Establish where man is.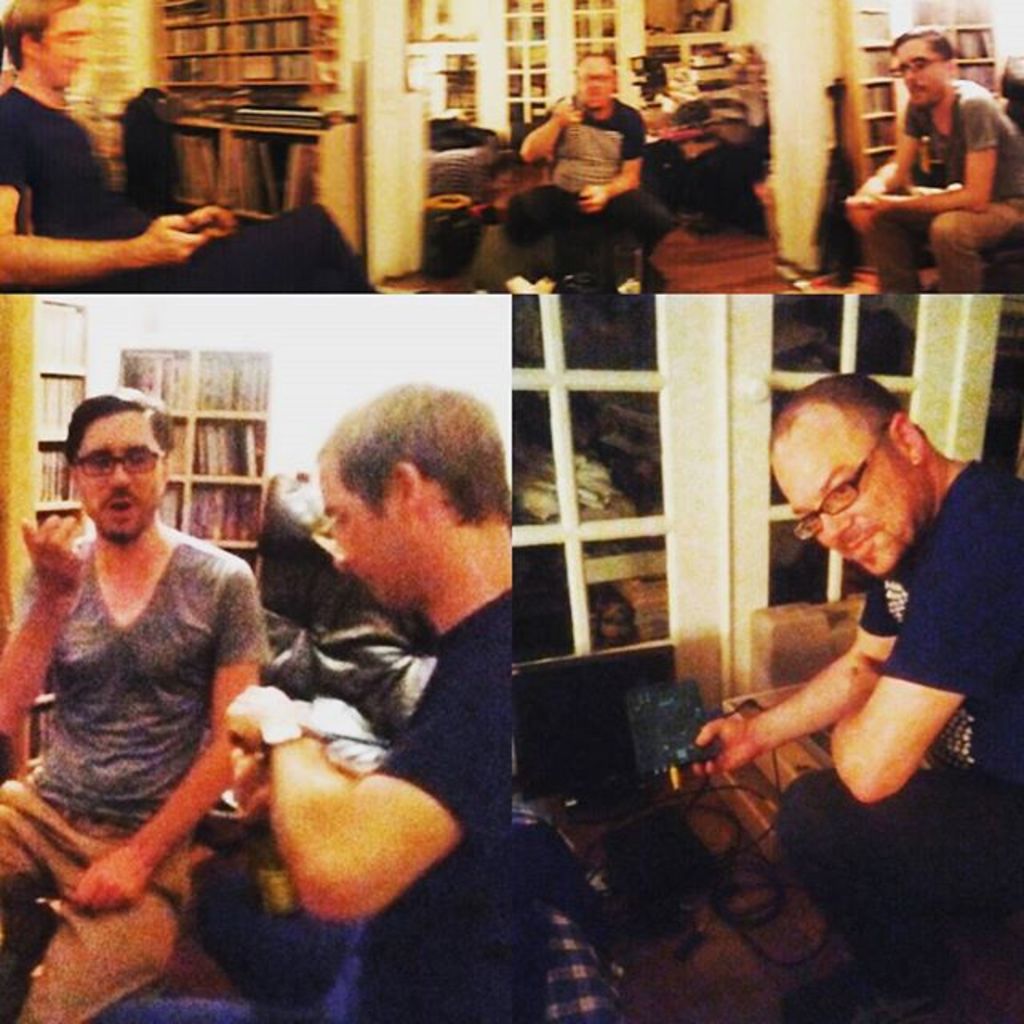
Established at [left=224, top=381, right=514, bottom=1022].
